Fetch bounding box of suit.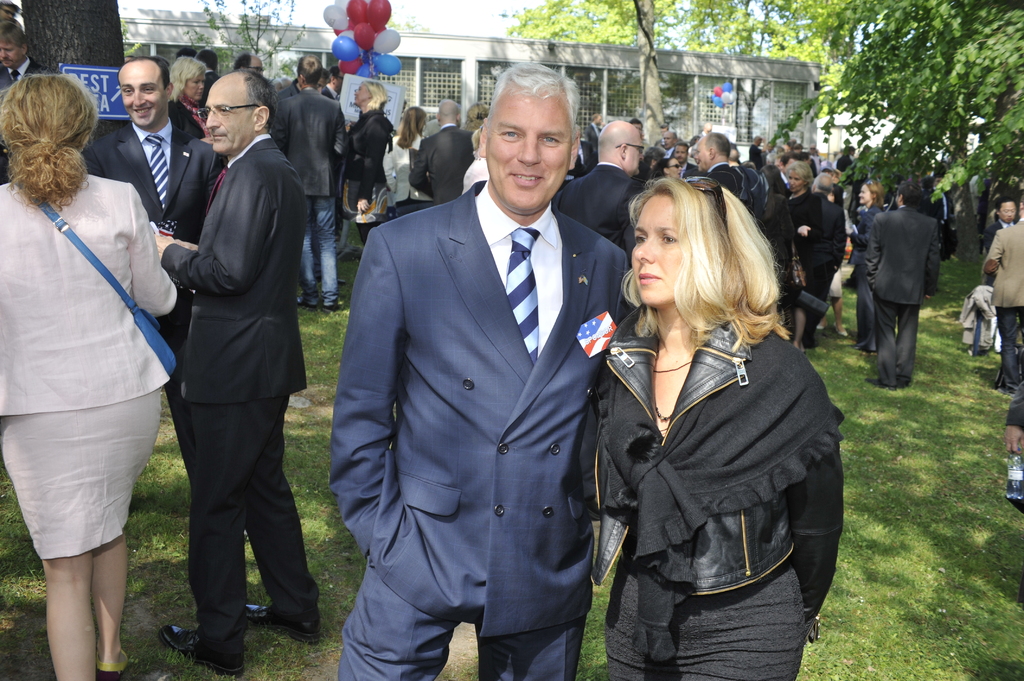
Bbox: box(986, 216, 1023, 377).
